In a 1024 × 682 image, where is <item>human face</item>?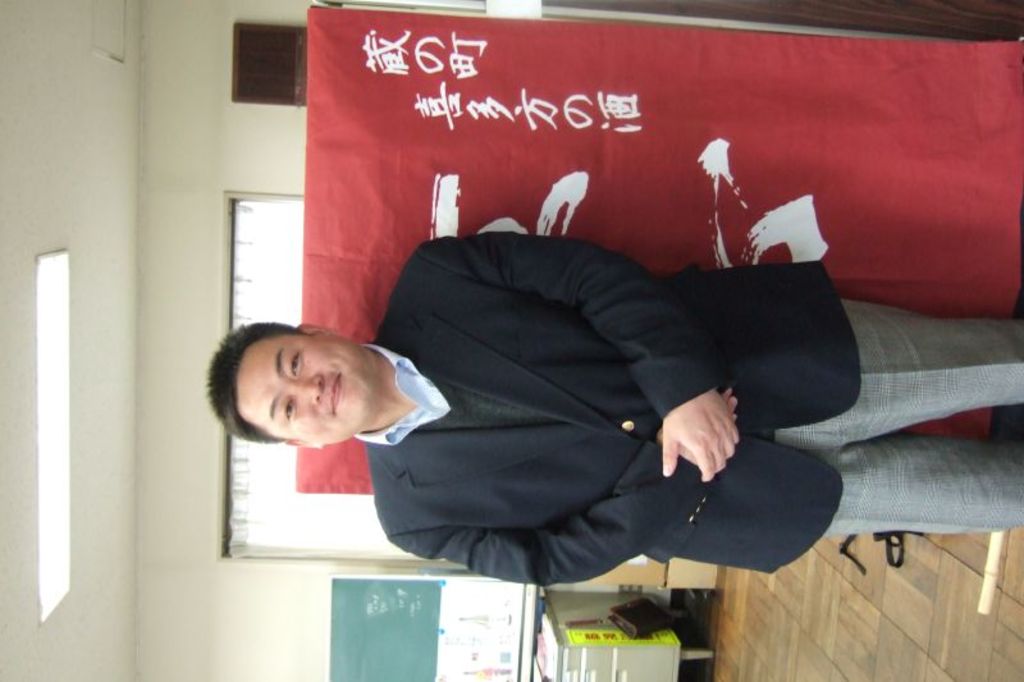
{"left": 229, "top": 331, "right": 375, "bottom": 449}.
